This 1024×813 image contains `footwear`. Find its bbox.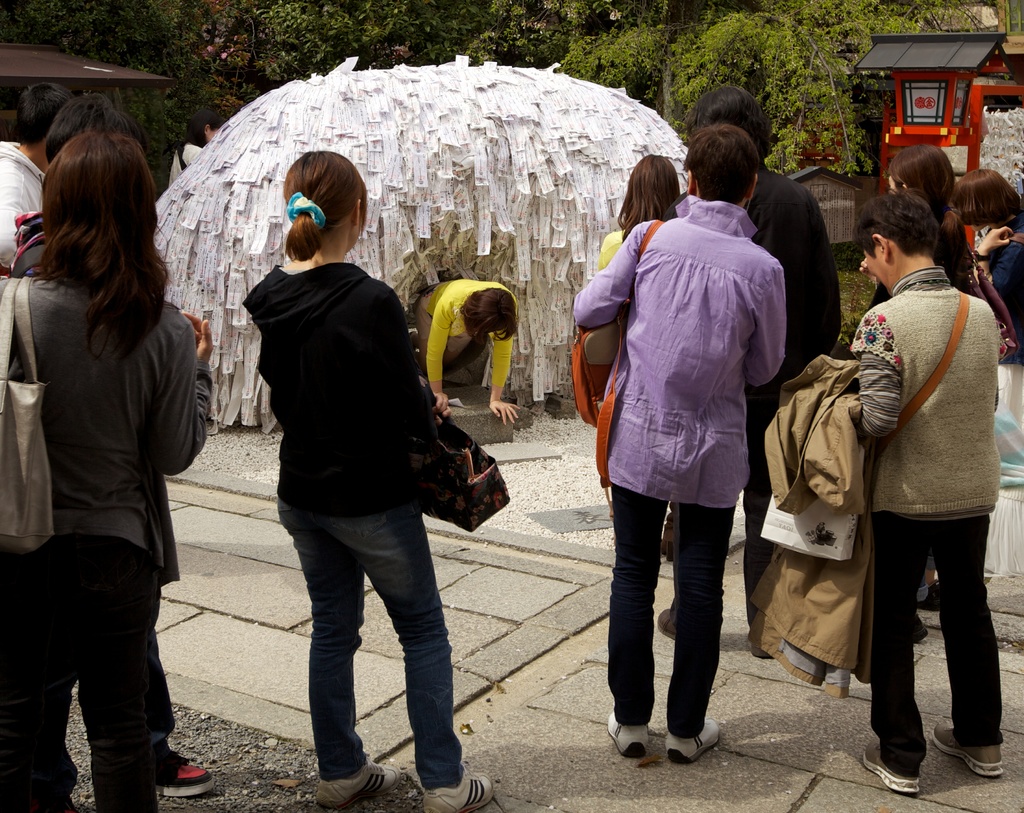
Rect(422, 762, 496, 812).
